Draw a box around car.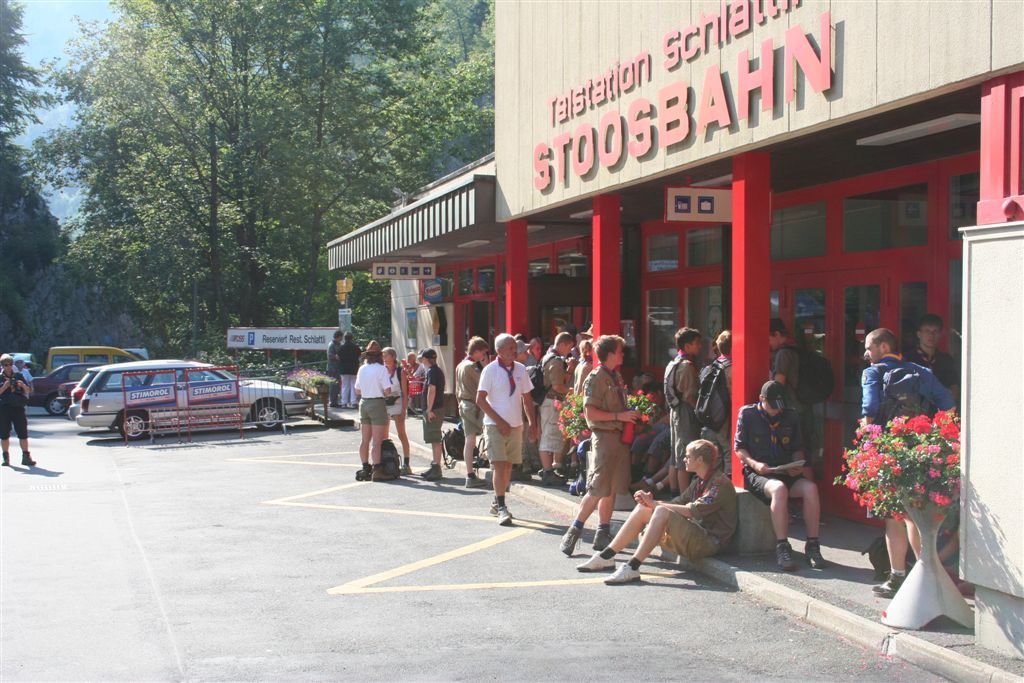
23:362:105:414.
